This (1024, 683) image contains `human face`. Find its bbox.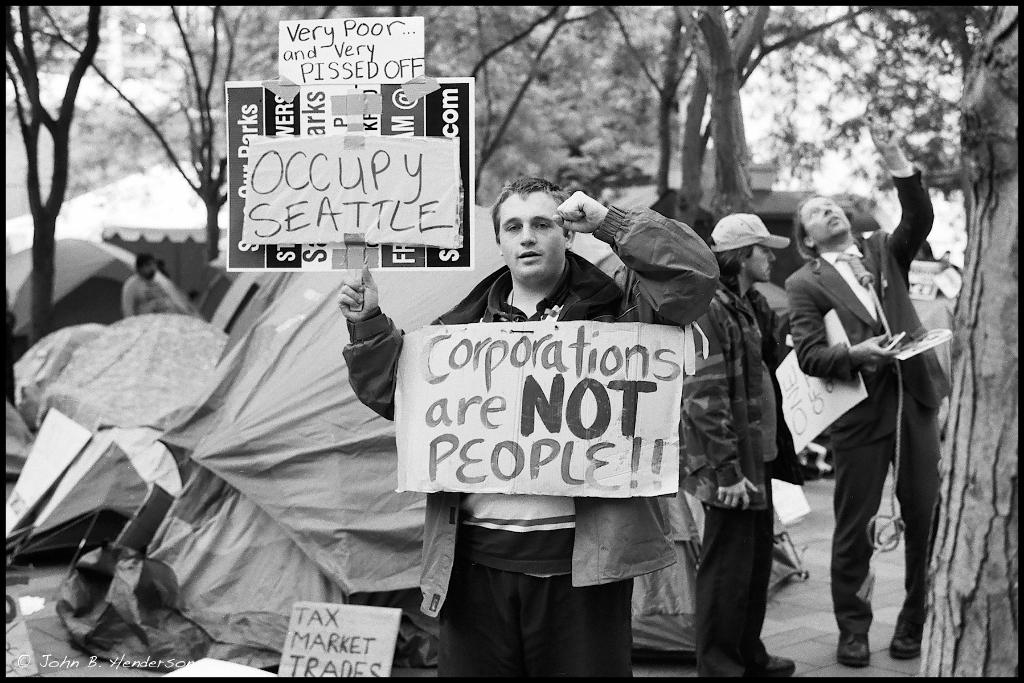
[x1=500, y1=194, x2=566, y2=286].
